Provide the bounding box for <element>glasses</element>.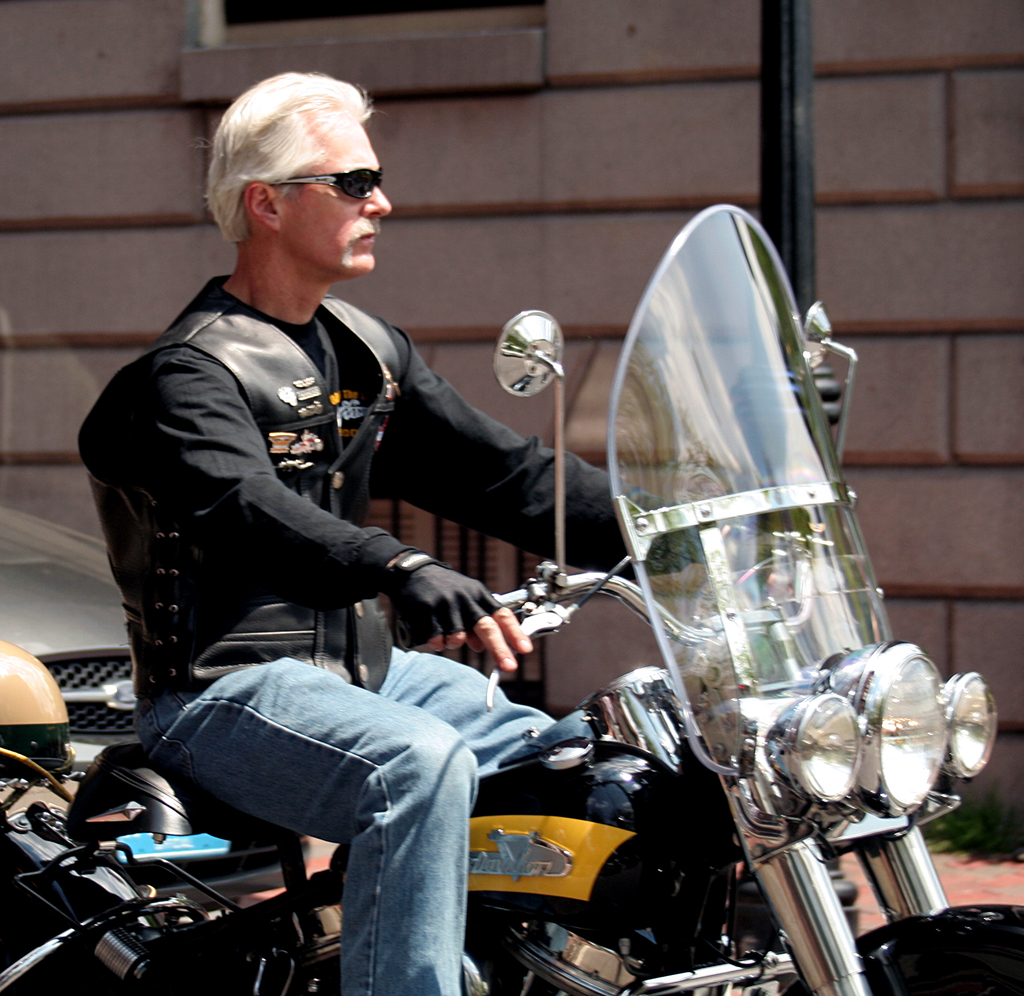
[x1=273, y1=166, x2=383, y2=203].
